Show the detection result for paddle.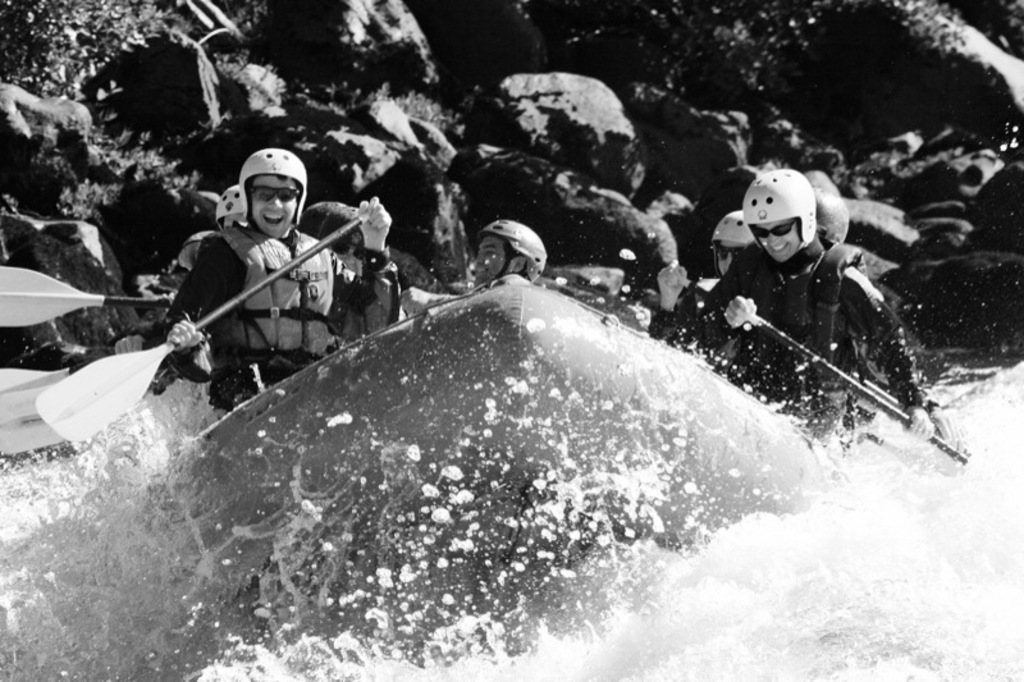
0:265:174:333.
